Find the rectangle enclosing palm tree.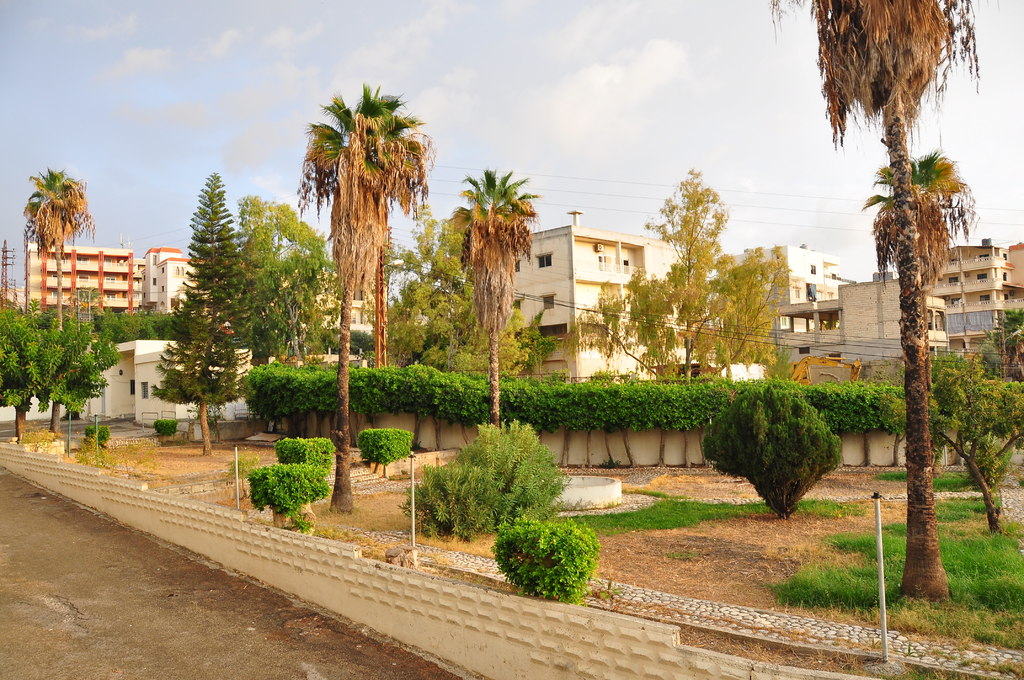
(20,163,94,434).
